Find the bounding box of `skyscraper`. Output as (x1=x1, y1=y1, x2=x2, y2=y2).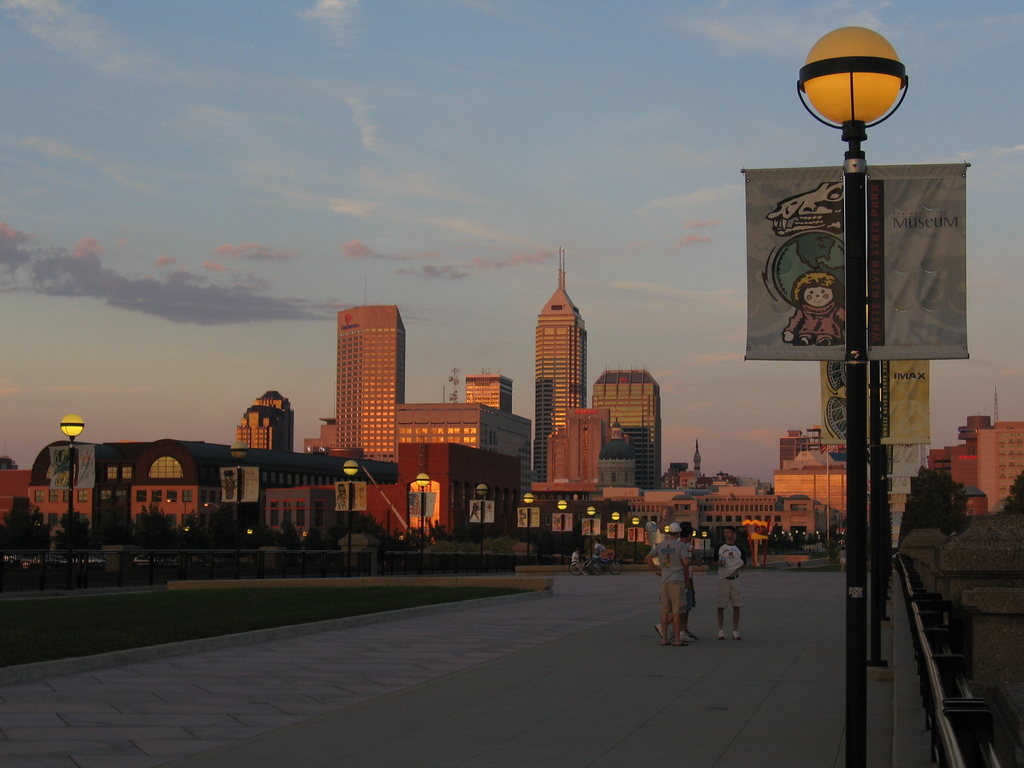
(x1=529, y1=403, x2=642, y2=512).
